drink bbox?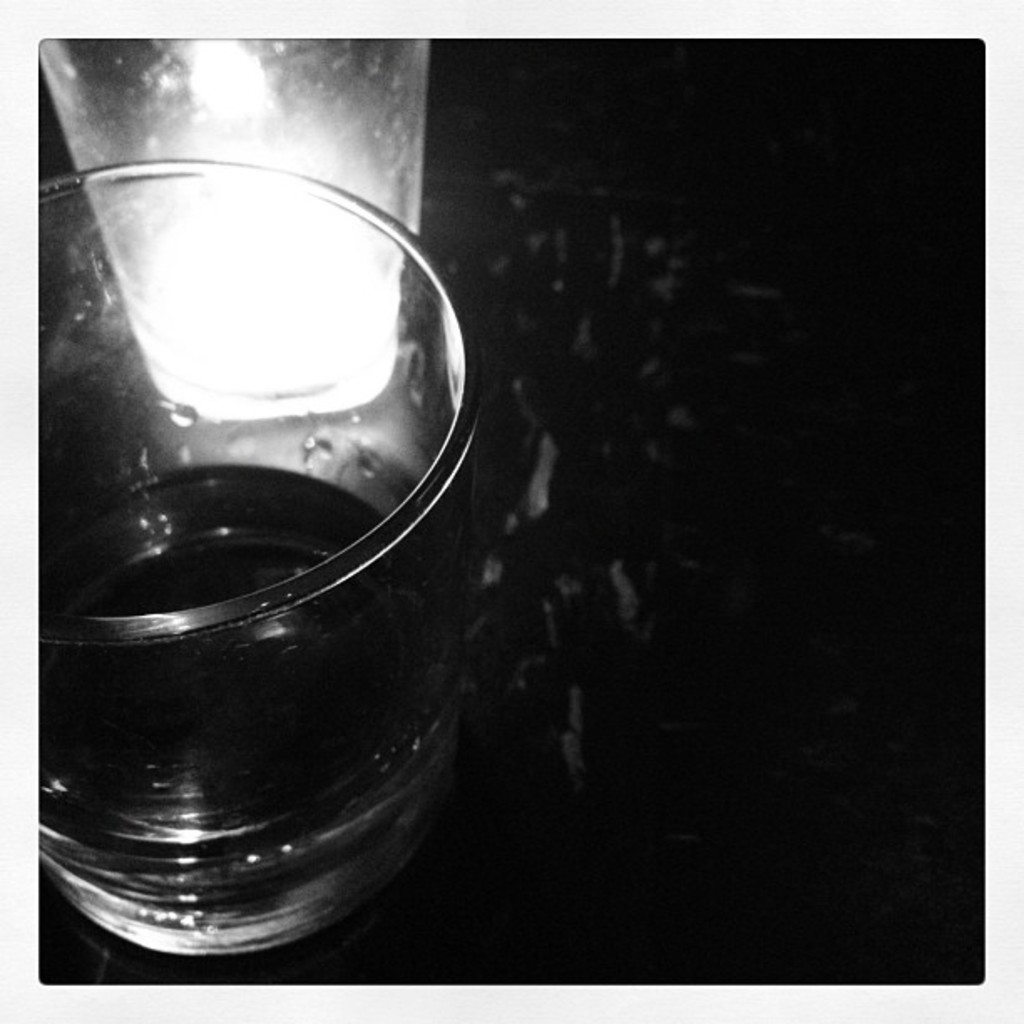
region(27, 38, 487, 1023)
